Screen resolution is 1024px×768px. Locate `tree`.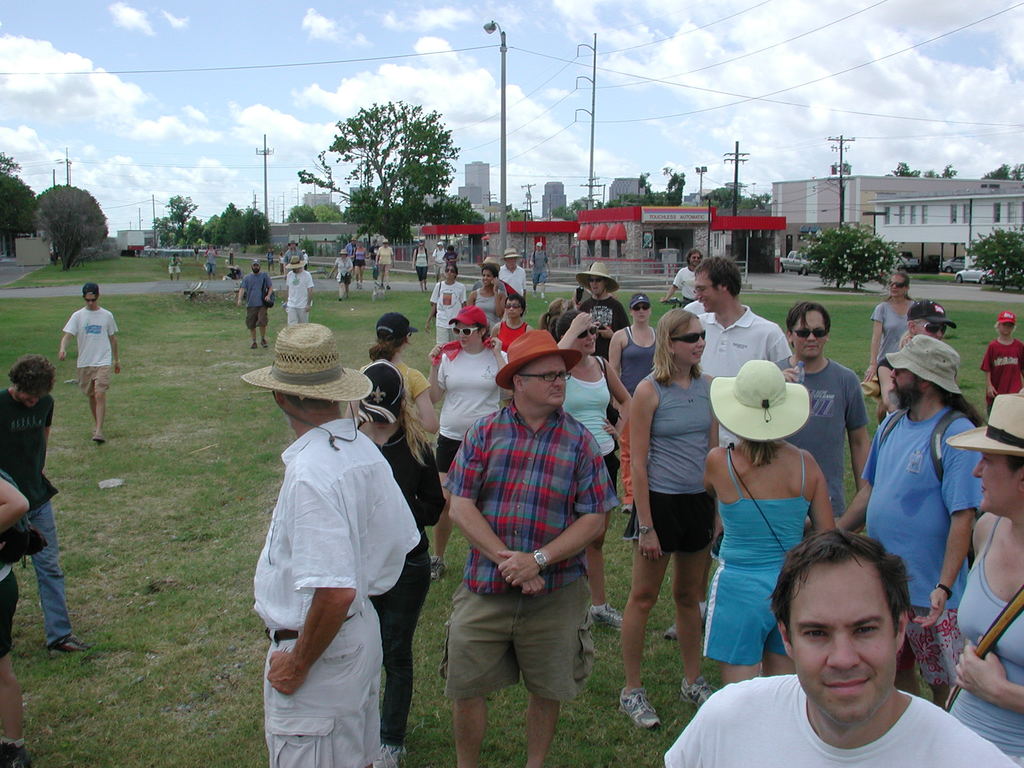
bbox(979, 163, 1023, 177).
